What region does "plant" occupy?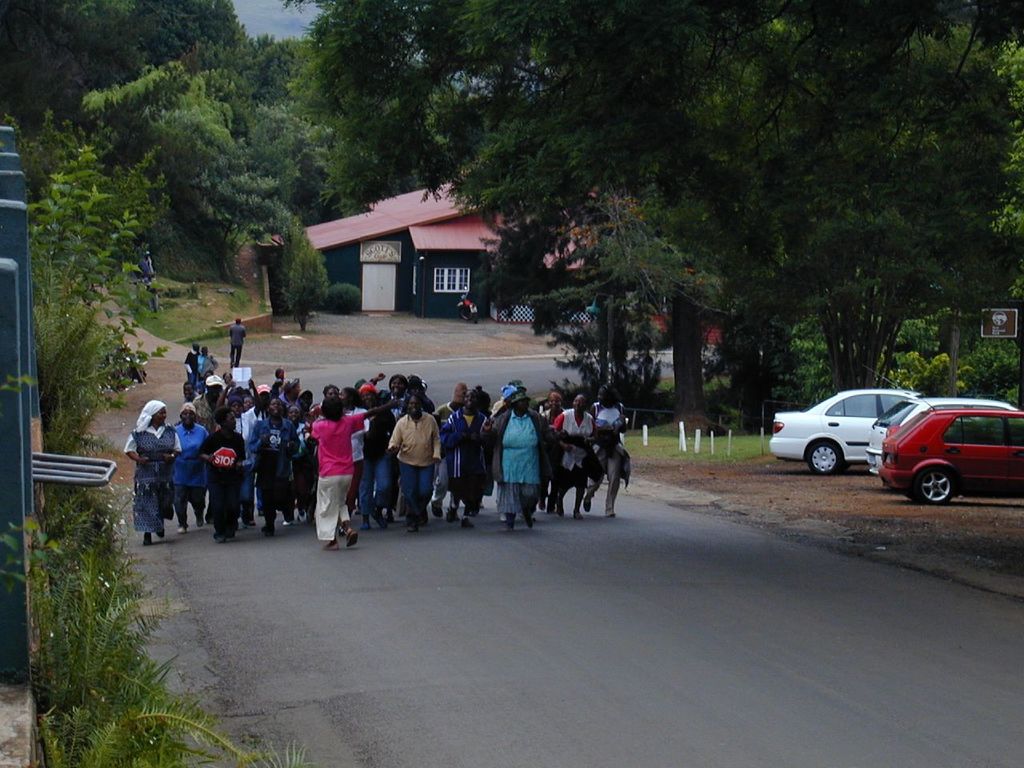
626, 415, 851, 474.
